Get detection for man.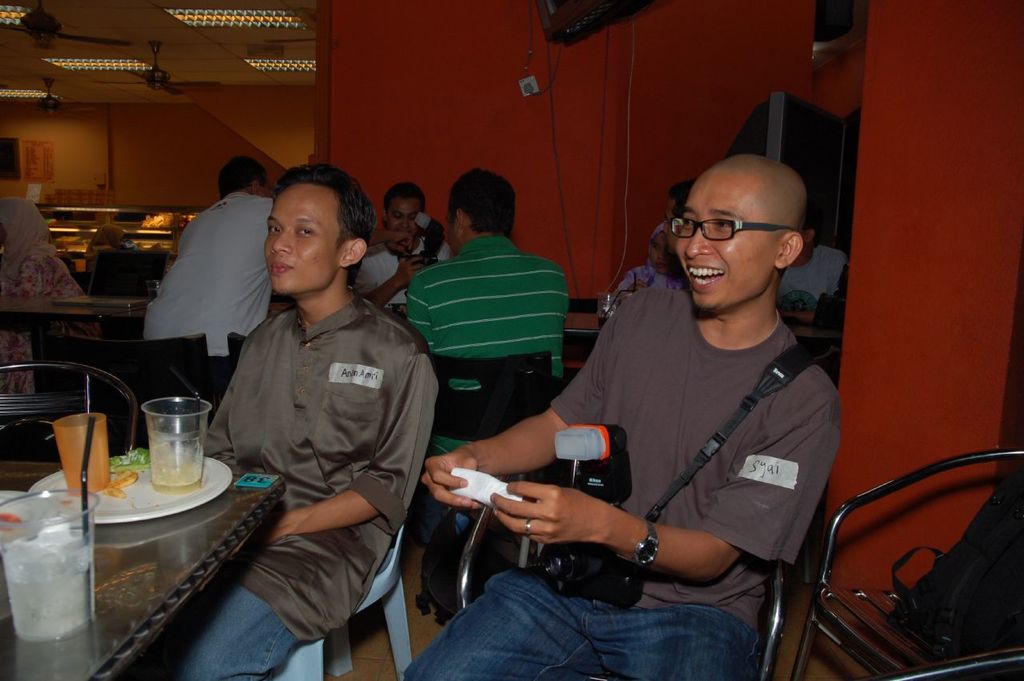
Detection: <box>141,153,284,374</box>.
